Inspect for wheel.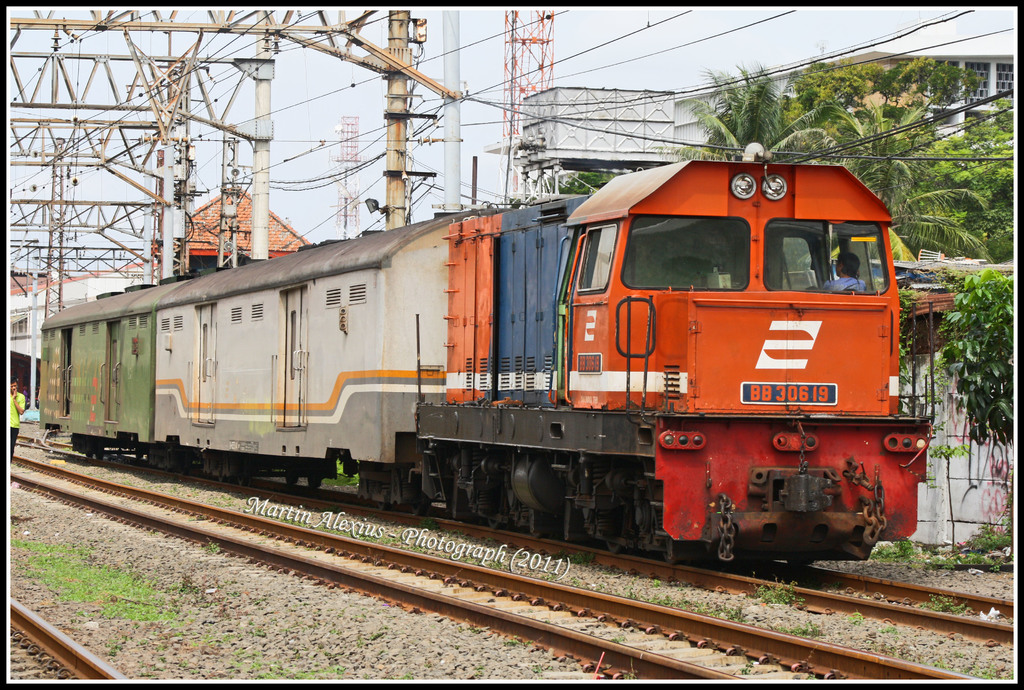
Inspection: box(235, 475, 252, 488).
